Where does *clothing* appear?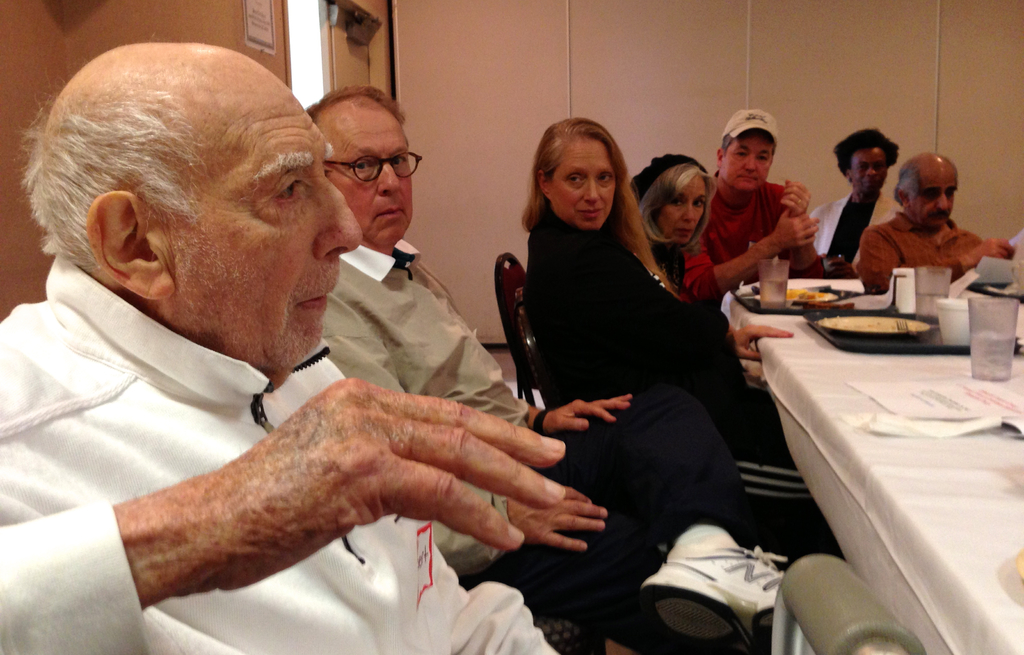
Appears at l=681, t=173, r=824, b=305.
